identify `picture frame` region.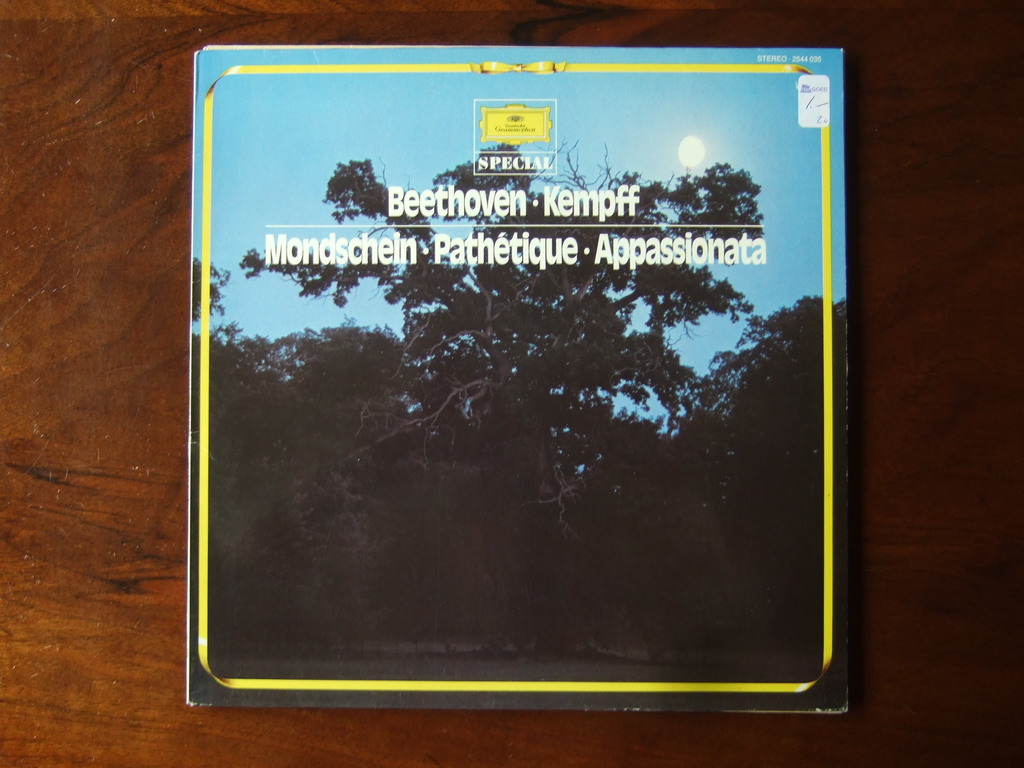
Region: {"x1": 185, "y1": 40, "x2": 874, "y2": 714}.
